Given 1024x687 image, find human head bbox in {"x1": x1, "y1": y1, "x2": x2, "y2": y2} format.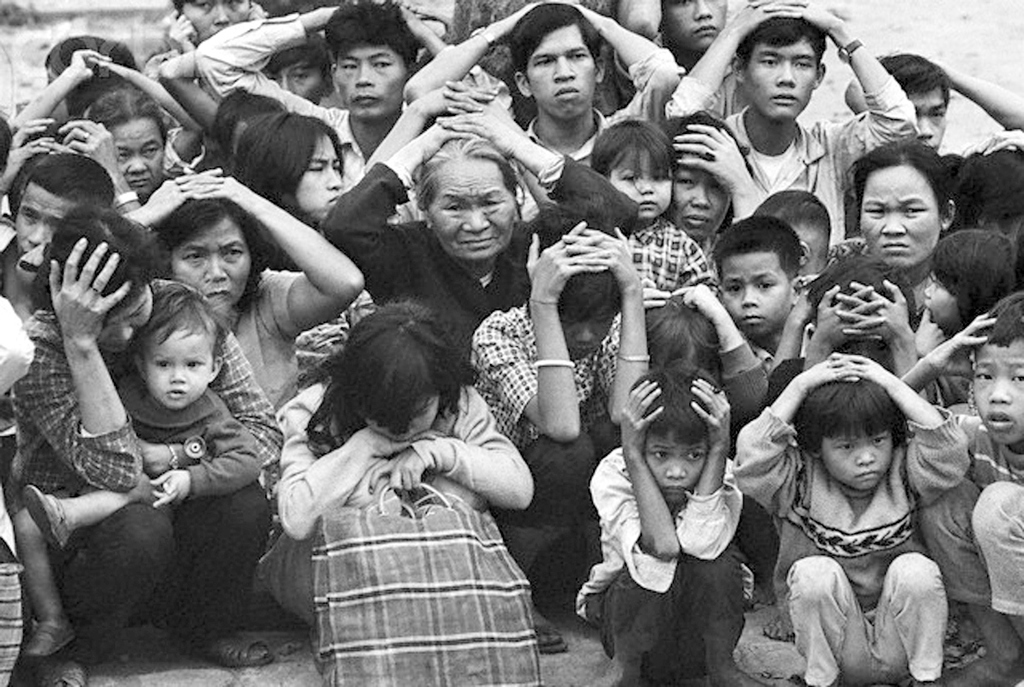
{"x1": 796, "y1": 377, "x2": 903, "y2": 484}.
